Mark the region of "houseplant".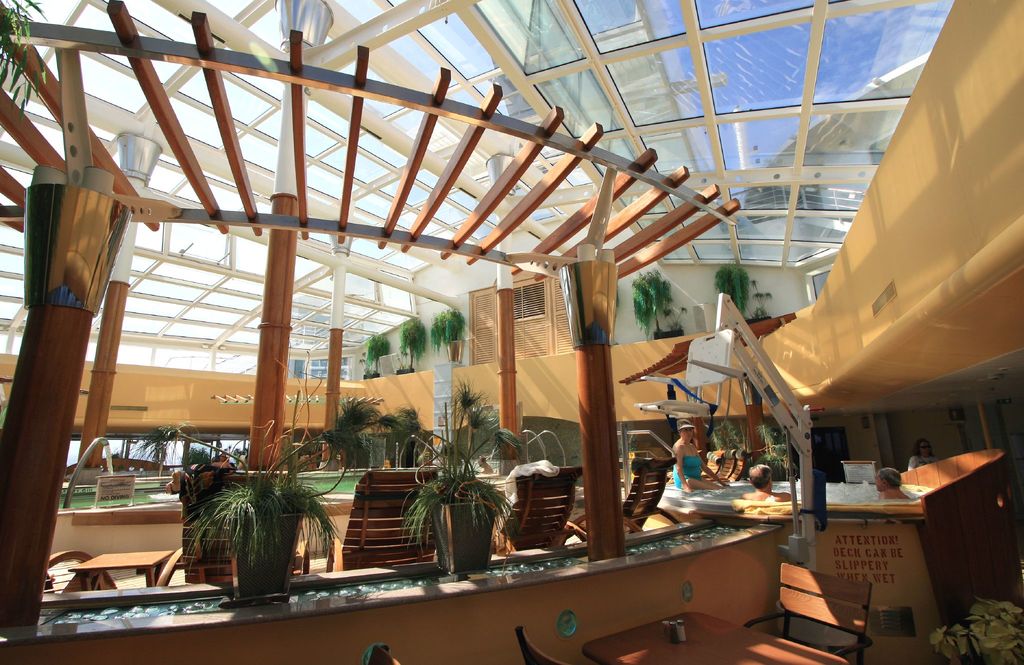
Region: [left=390, top=311, right=425, bottom=375].
